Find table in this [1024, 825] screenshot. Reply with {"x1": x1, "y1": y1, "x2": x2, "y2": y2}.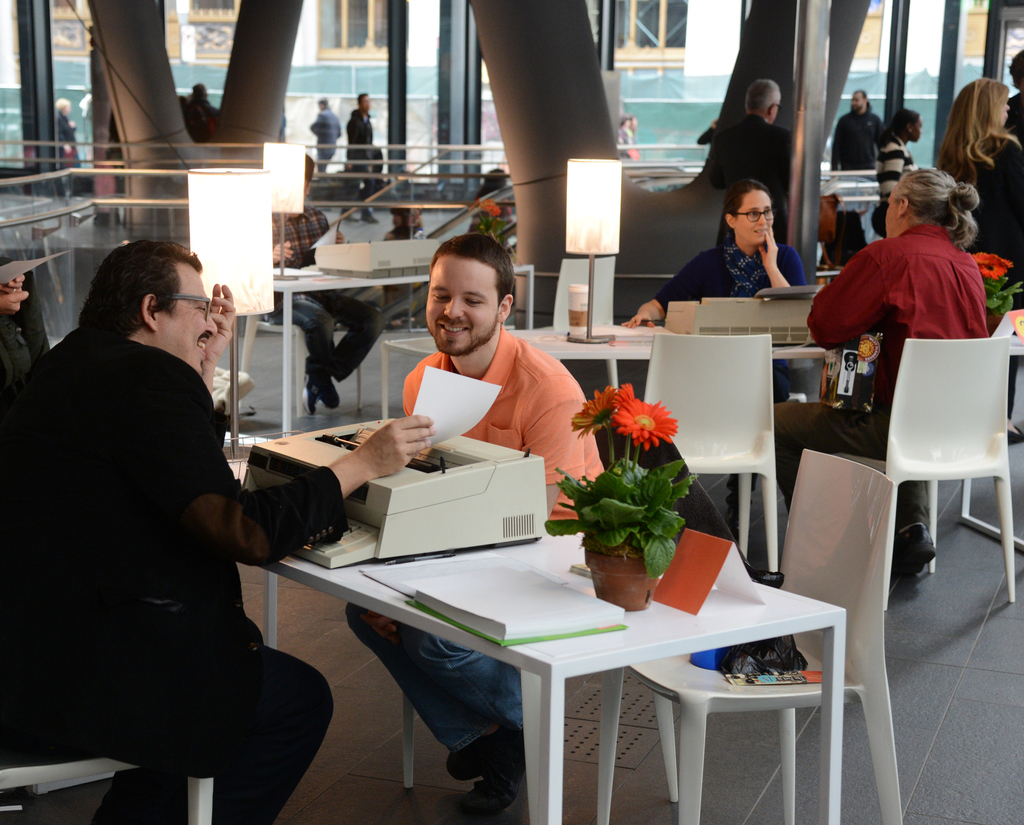
{"x1": 236, "y1": 265, "x2": 532, "y2": 434}.
